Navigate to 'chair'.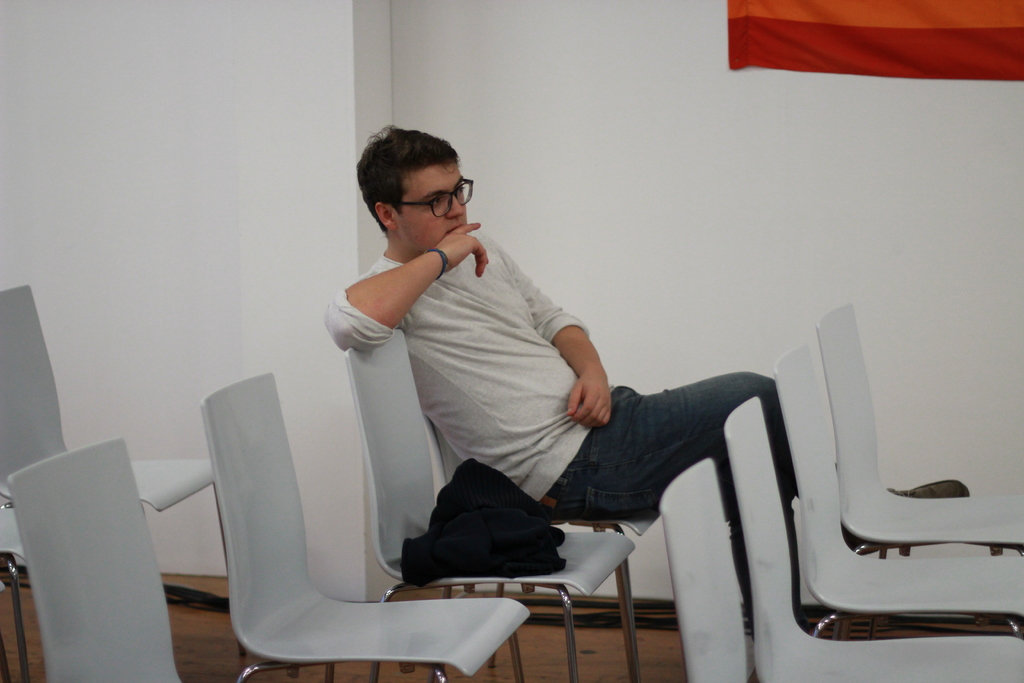
Navigation target: detection(725, 397, 1023, 682).
